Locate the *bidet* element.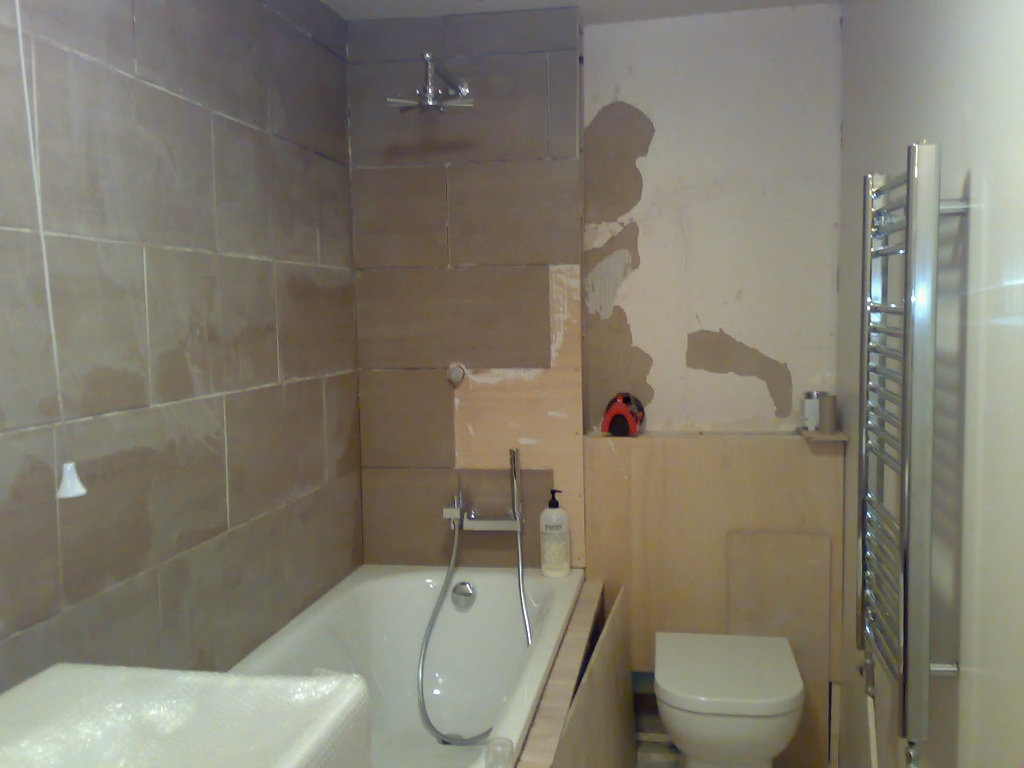
Element bbox: detection(655, 632, 806, 764).
